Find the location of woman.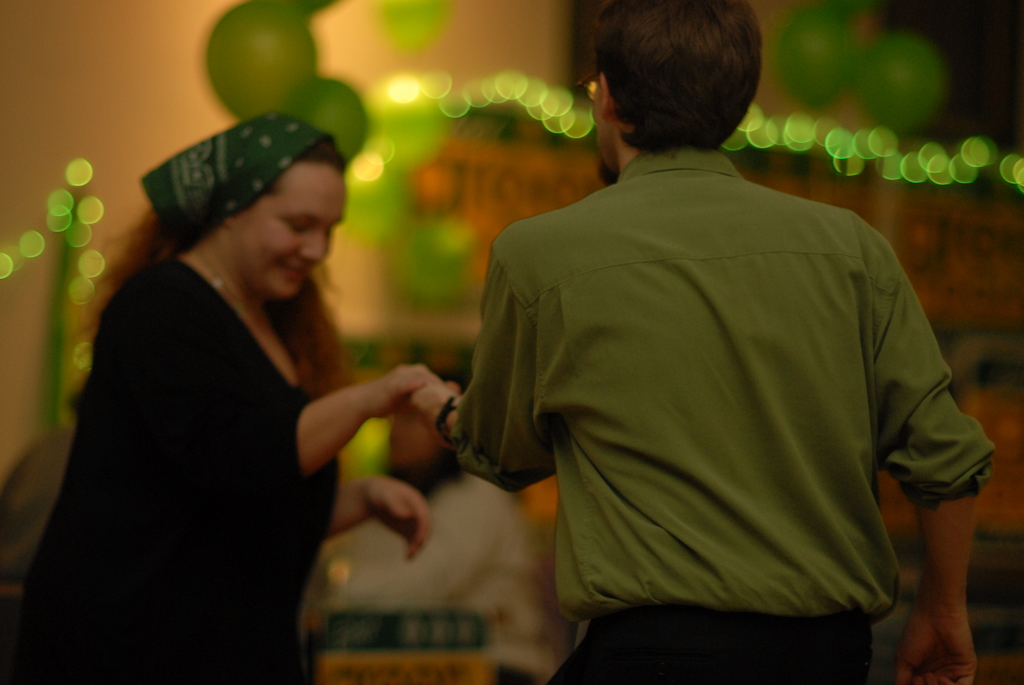
Location: (30, 64, 498, 679).
